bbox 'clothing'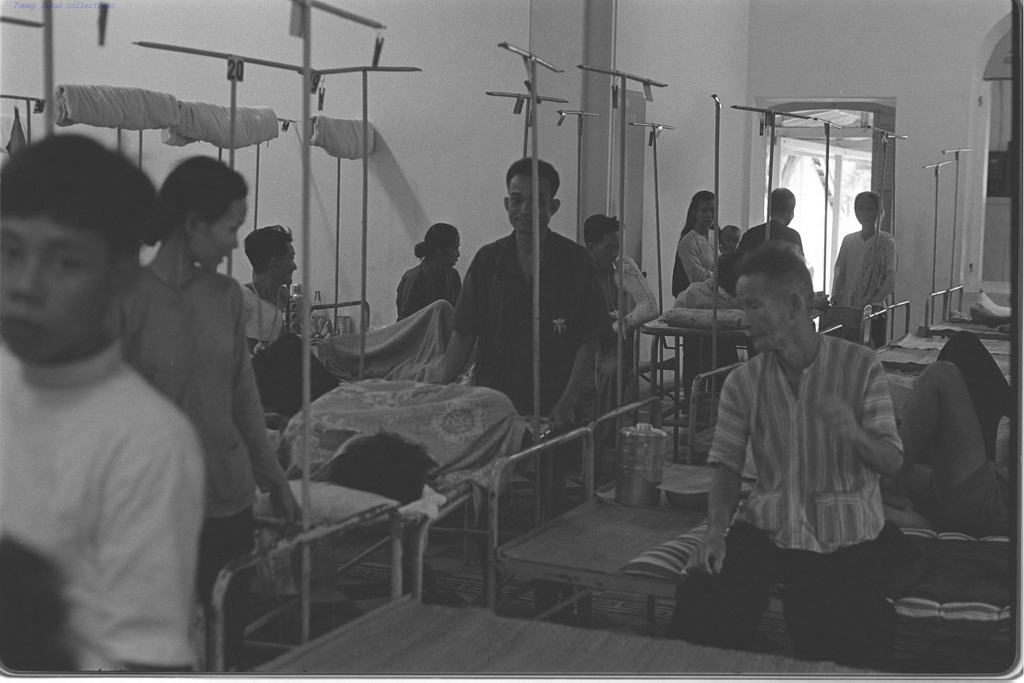
<region>127, 261, 275, 586</region>
